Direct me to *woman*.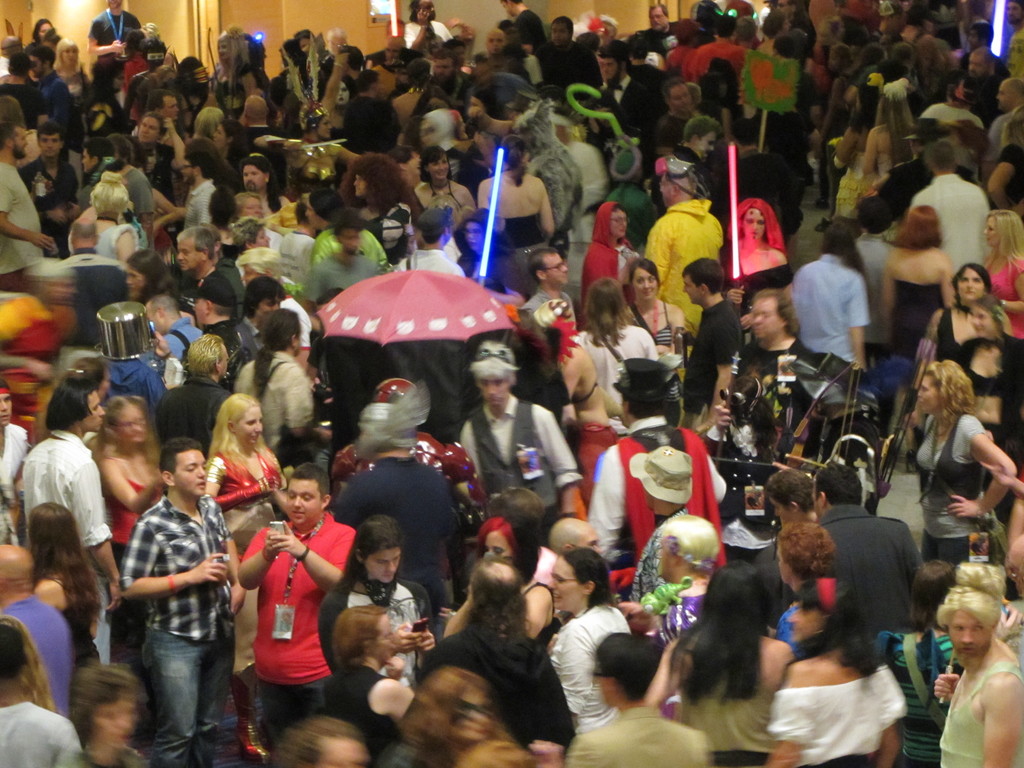
Direction: (212, 24, 259, 114).
